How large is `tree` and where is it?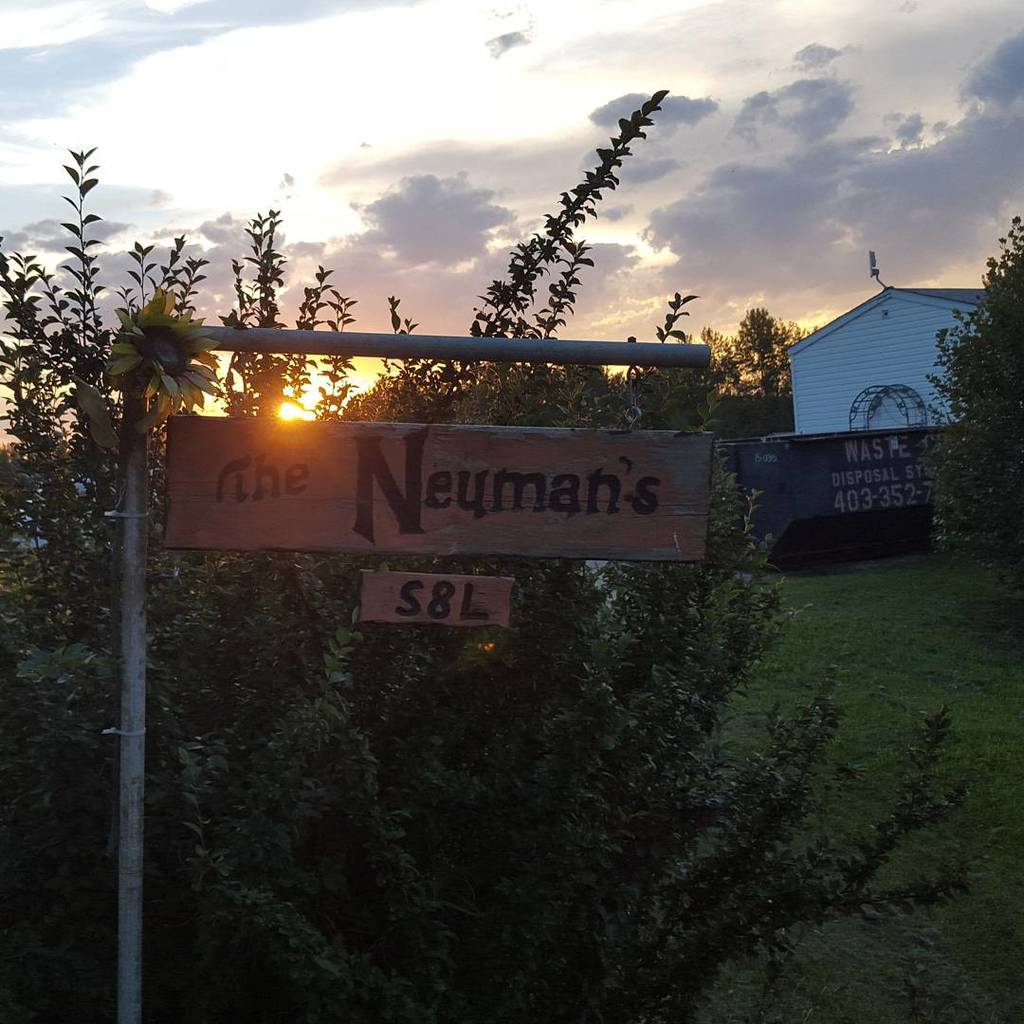
Bounding box: {"left": 927, "top": 211, "right": 1023, "bottom": 585}.
